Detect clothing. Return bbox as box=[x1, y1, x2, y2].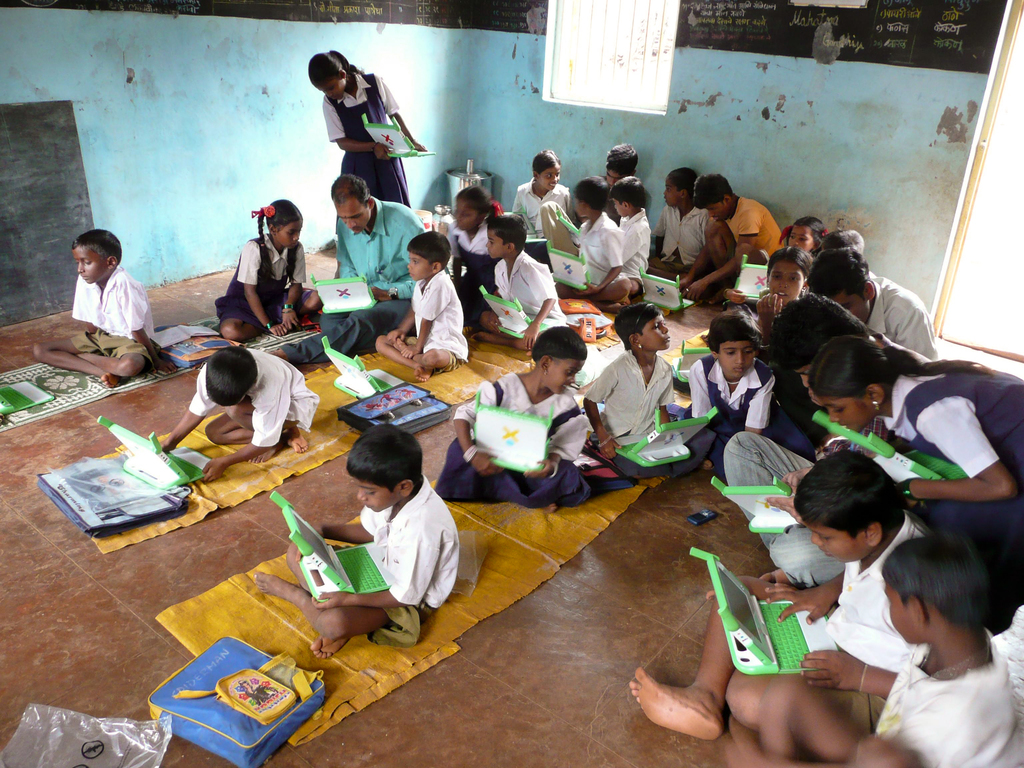
box=[481, 253, 571, 345].
